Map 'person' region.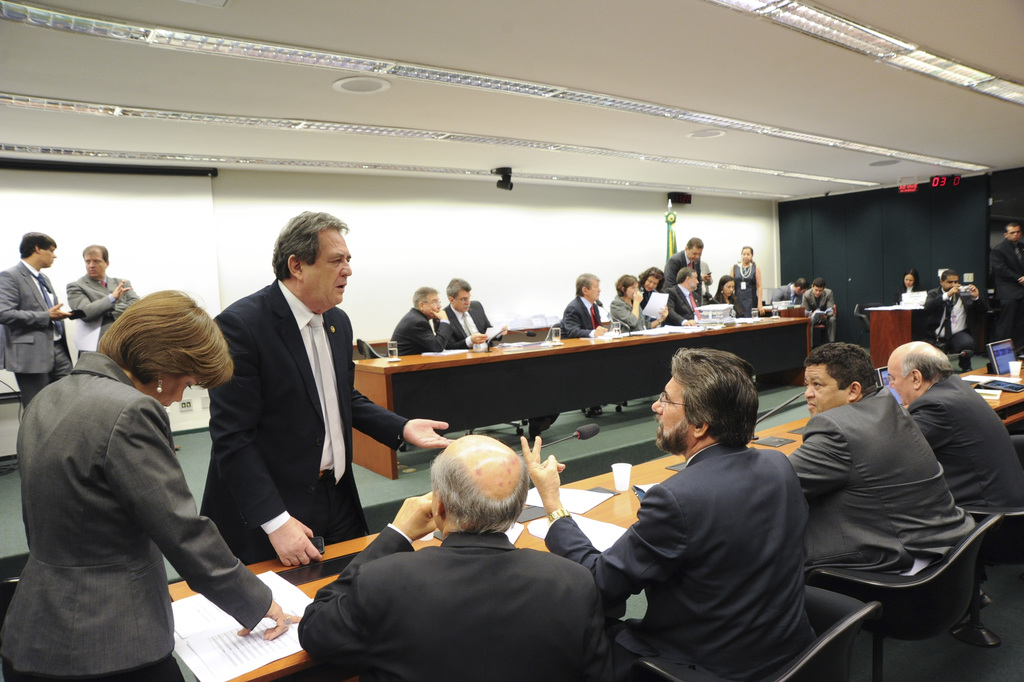
Mapped to (918, 267, 980, 352).
